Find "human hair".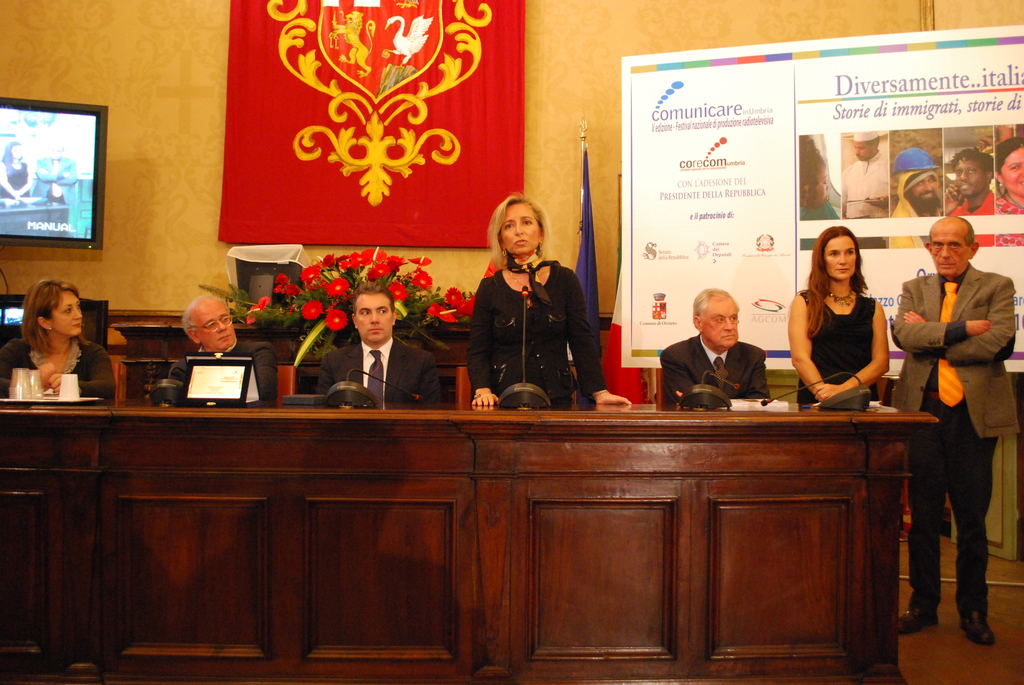
[489, 193, 549, 271].
